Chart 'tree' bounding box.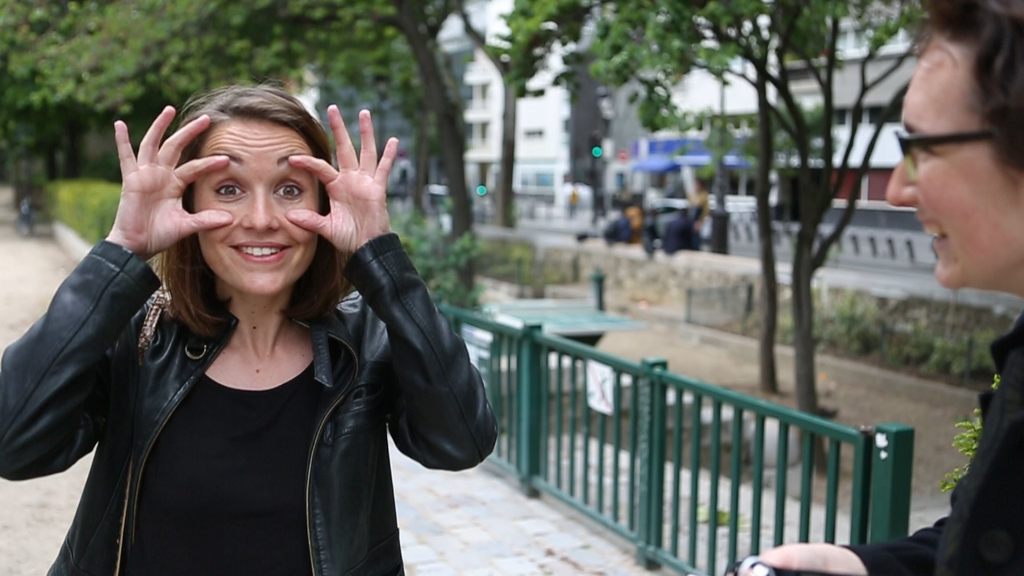
Charted: (left=491, top=2, right=926, bottom=471).
